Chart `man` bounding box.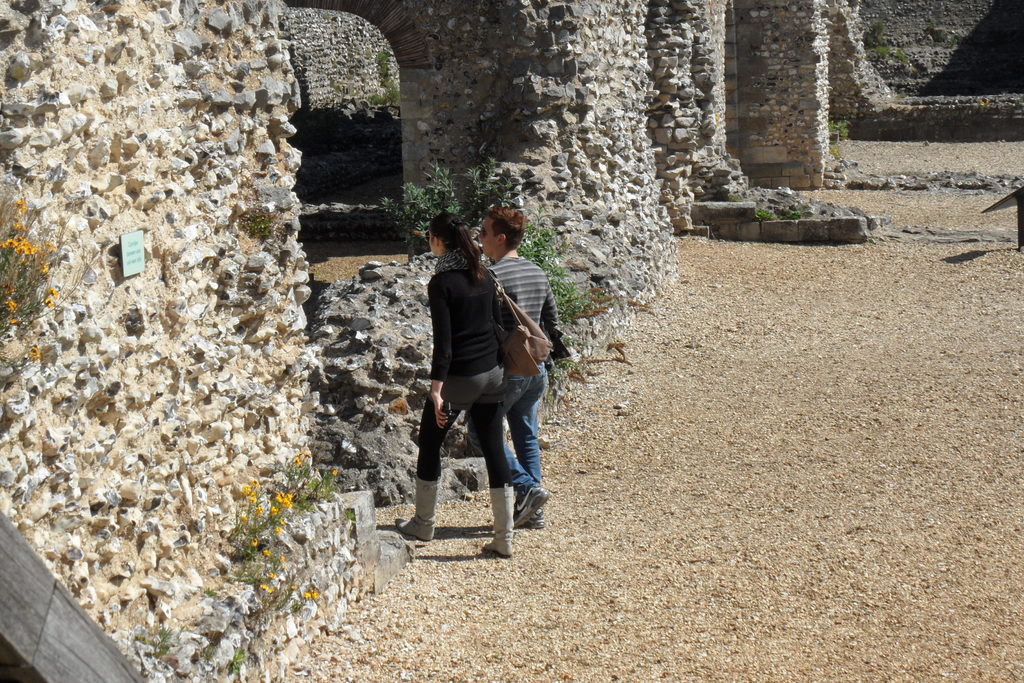
Charted: {"x1": 411, "y1": 206, "x2": 564, "y2": 557}.
